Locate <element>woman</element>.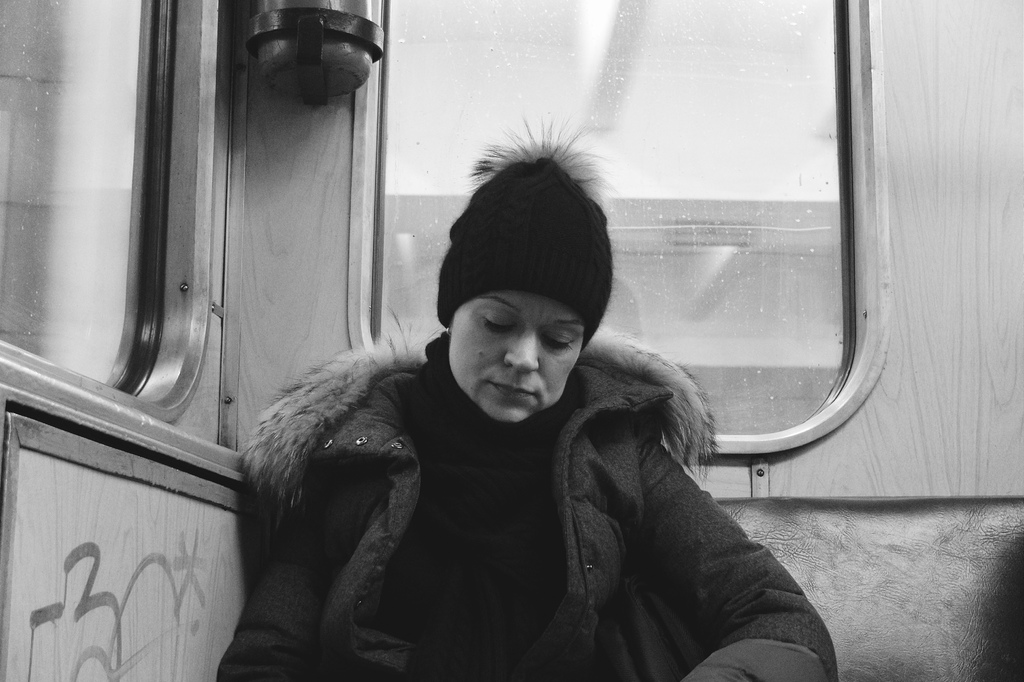
Bounding box: select_region(216, 159, 801, 674).
